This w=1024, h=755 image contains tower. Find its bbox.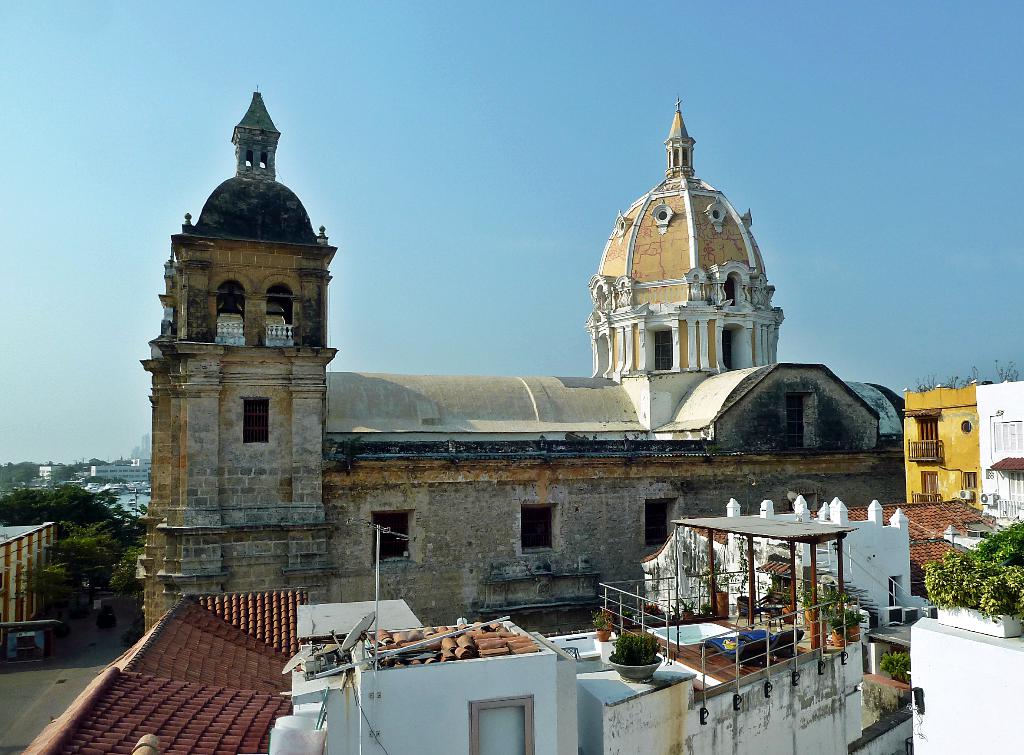
select_region(570, 76, 792, 428).
